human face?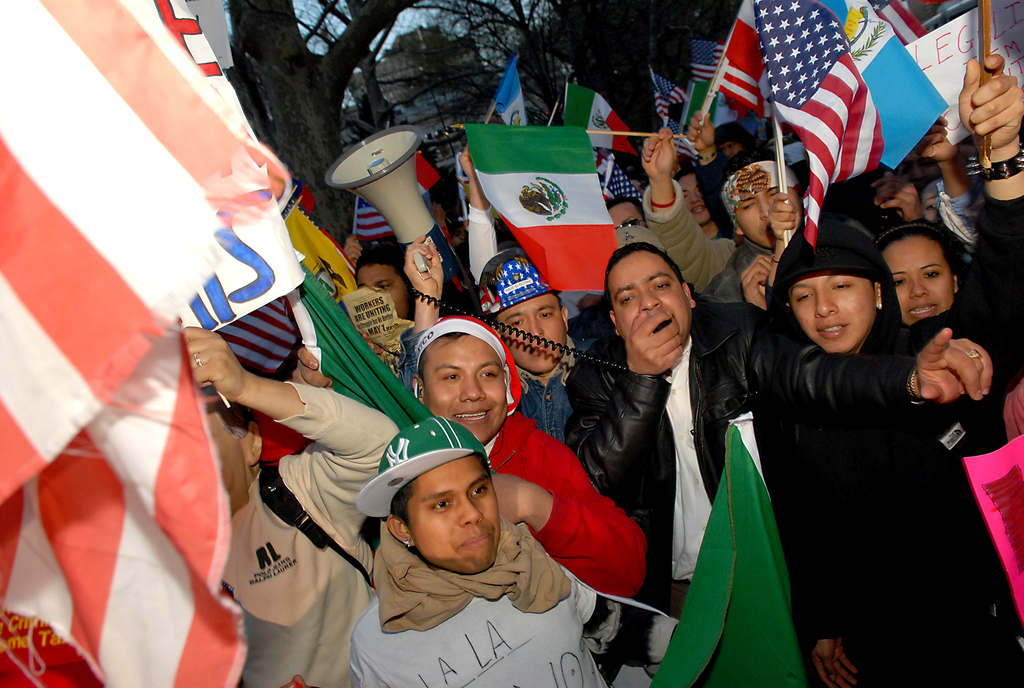
<box>211,397,246,496</box>
